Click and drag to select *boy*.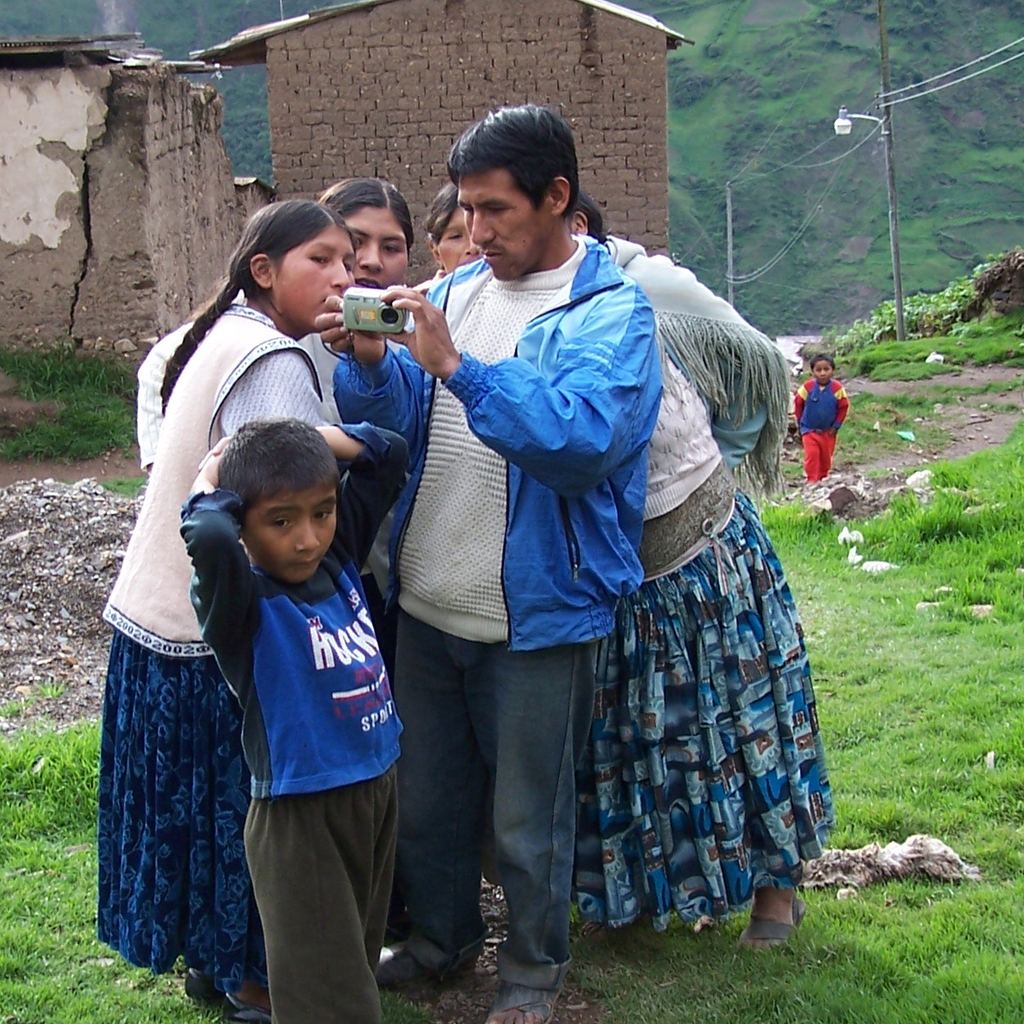
Selection: x1=169, y1=404, x2=432, y2=1023.
